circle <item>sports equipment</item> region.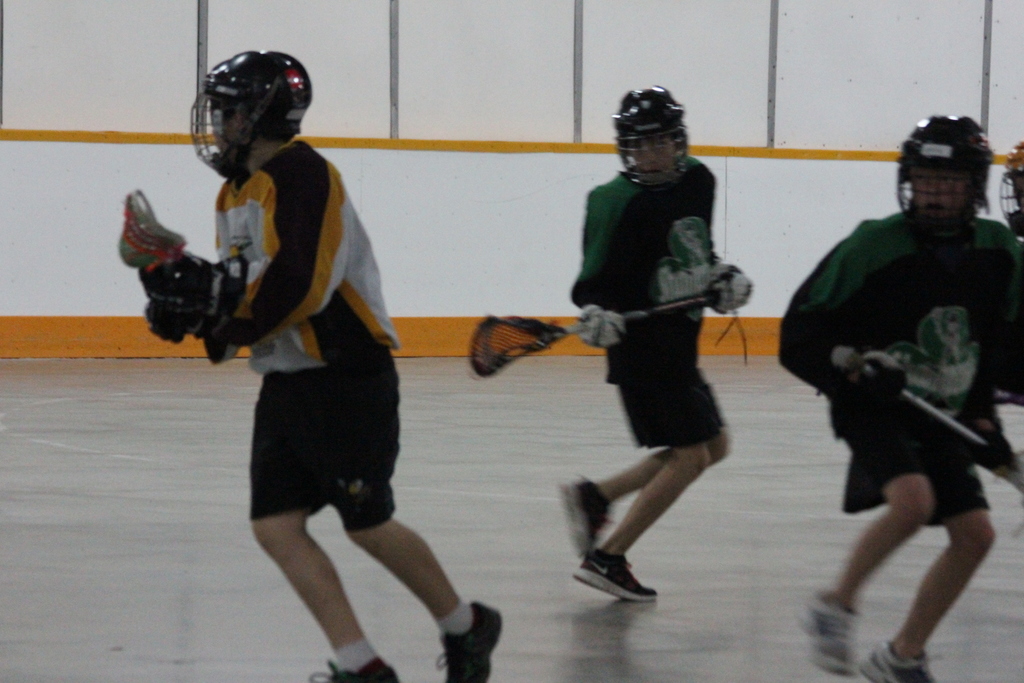
Region: [left=899, top=115, right=992, bottom=235].
